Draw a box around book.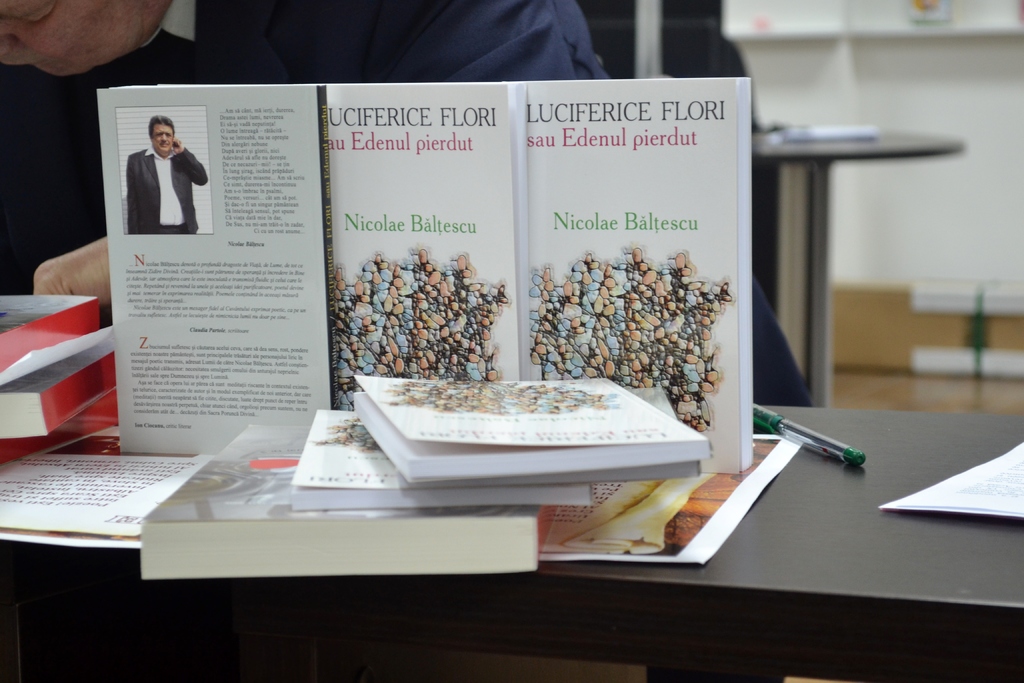
detection(509, 77, 760, 476).
